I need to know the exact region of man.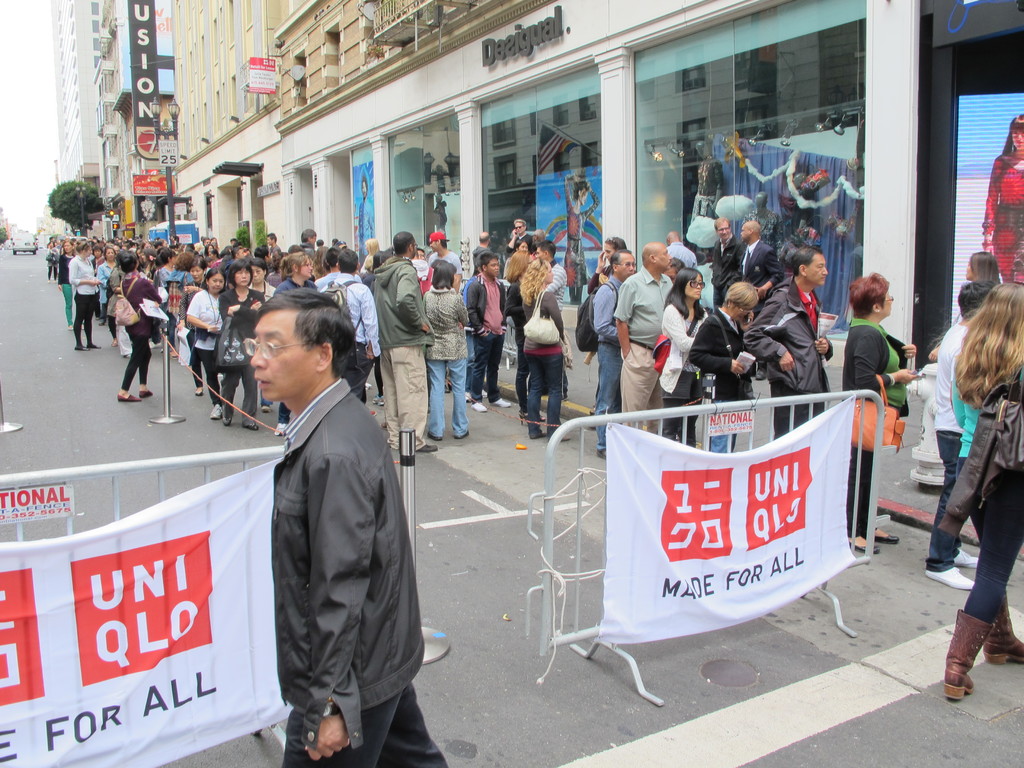
Region: select_region(613, 239, 672, 437).
